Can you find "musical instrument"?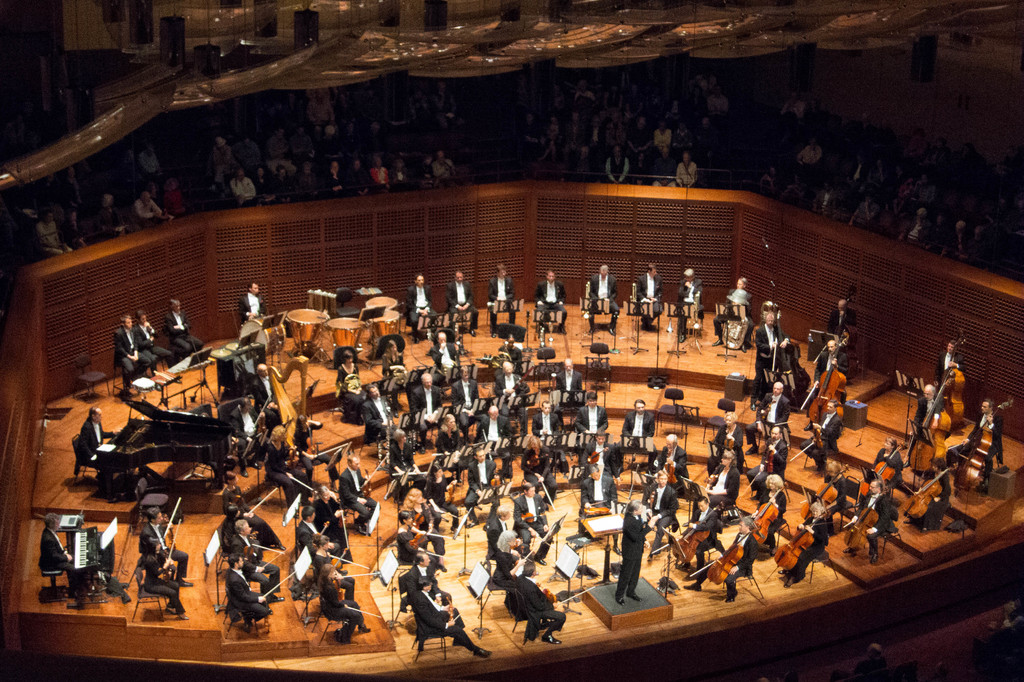
Yes, bounding box: <box>260,569,299,598</box>.
